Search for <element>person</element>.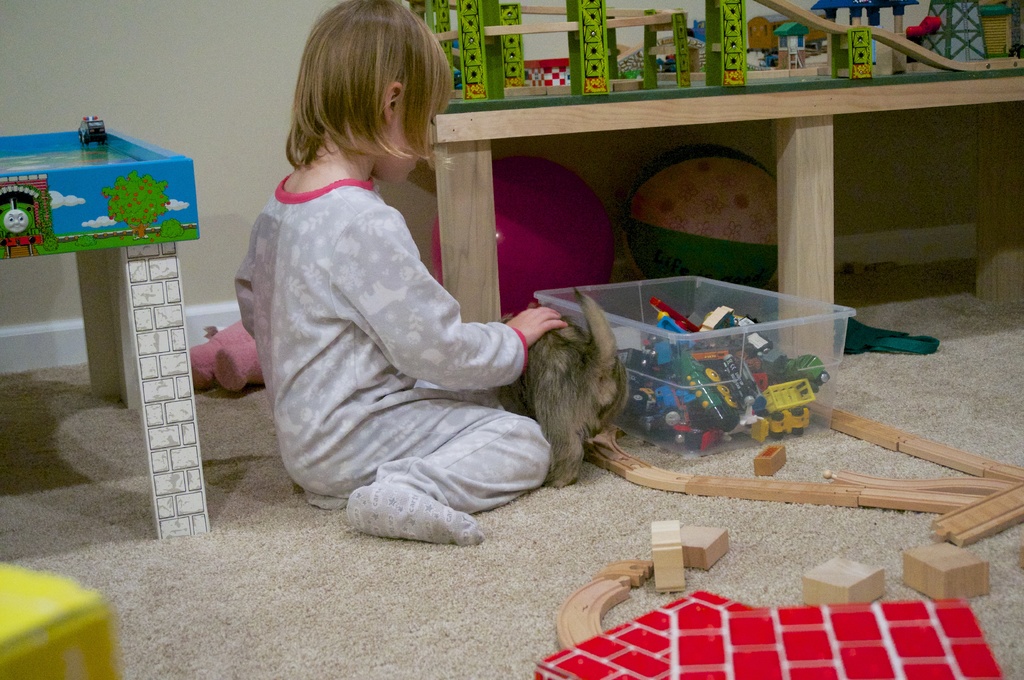
Found at left=243, top=28, right=579, bottom=545.
